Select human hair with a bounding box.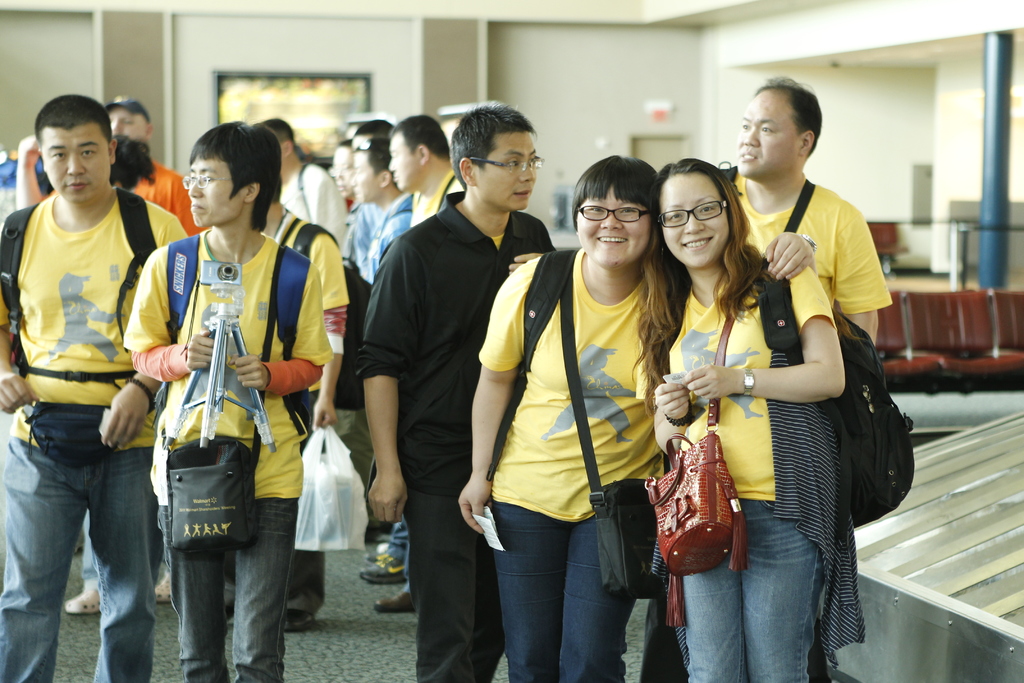
box=[750, 74, 820, 160].
